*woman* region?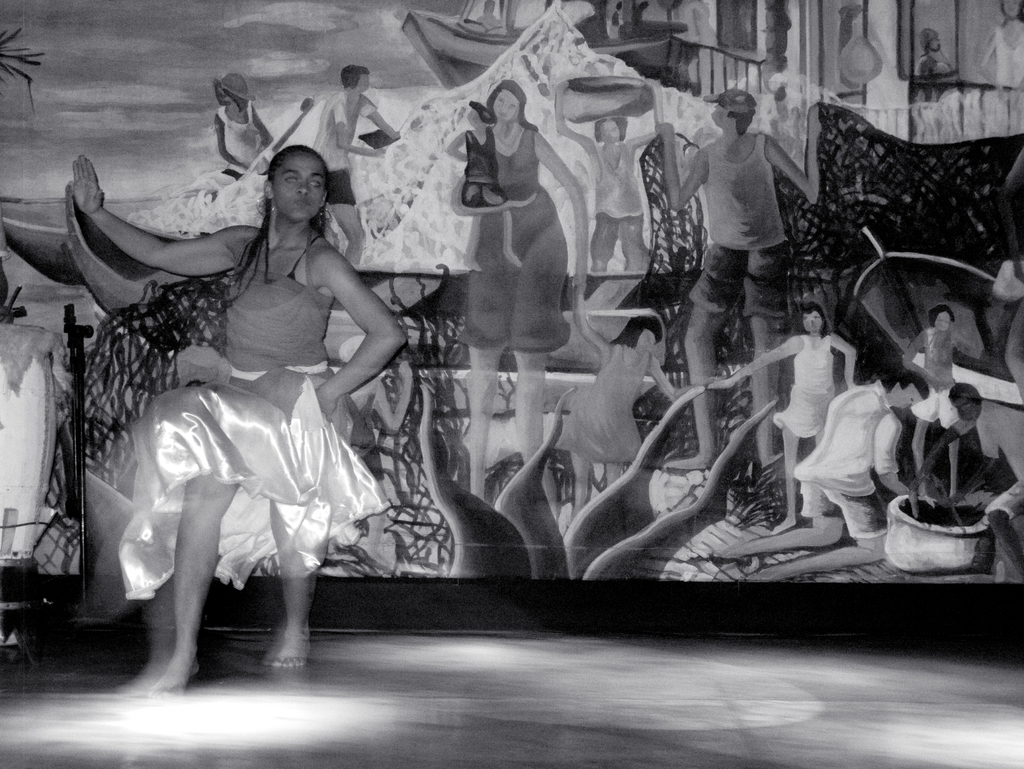
x1=562, y1=278, x2=701, y2=536
